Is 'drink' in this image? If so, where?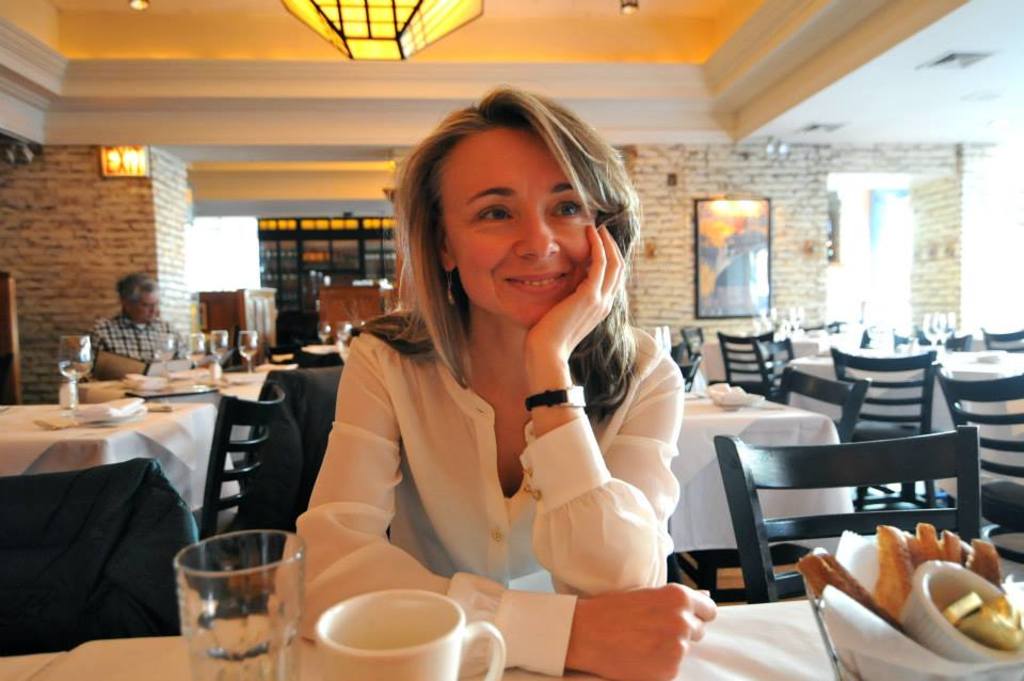
Yes, at {"x1": 212, "y1": 345, "x2": 230, "y2": 361}.
